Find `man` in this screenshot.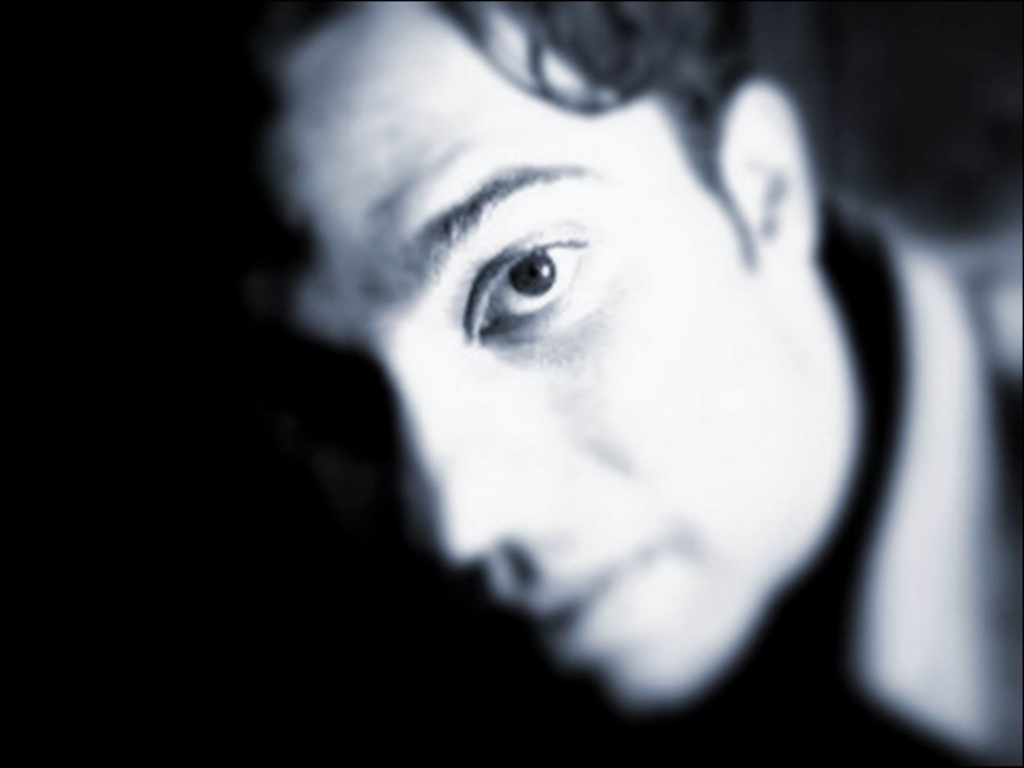
The bounding box for `man` is locate(184, 12, 1015, 739).
